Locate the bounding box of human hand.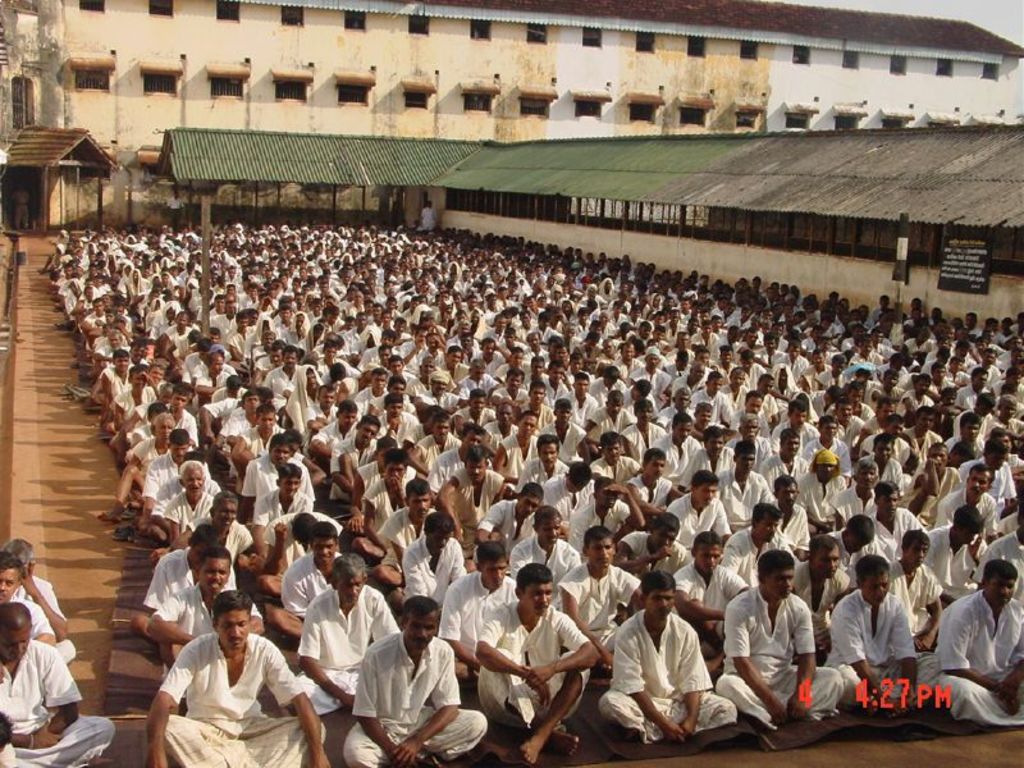
Bounding box: bbox=[652, 547, 672, 561].
